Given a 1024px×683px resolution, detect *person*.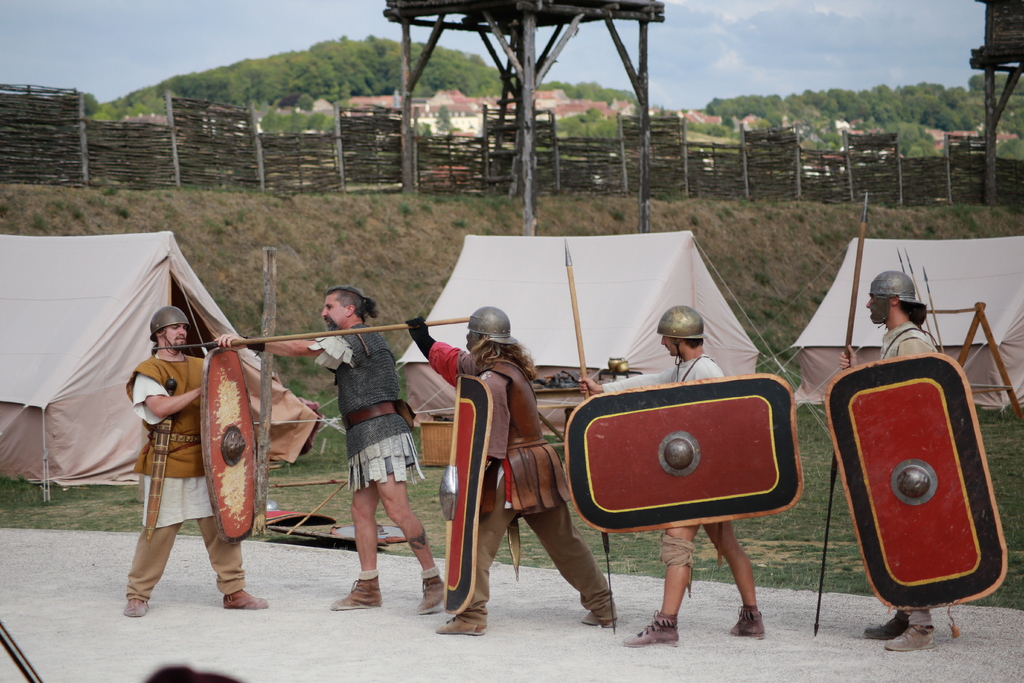
{"x1": 211, "y1": 280, "x2": 451, "y2": 623}.
